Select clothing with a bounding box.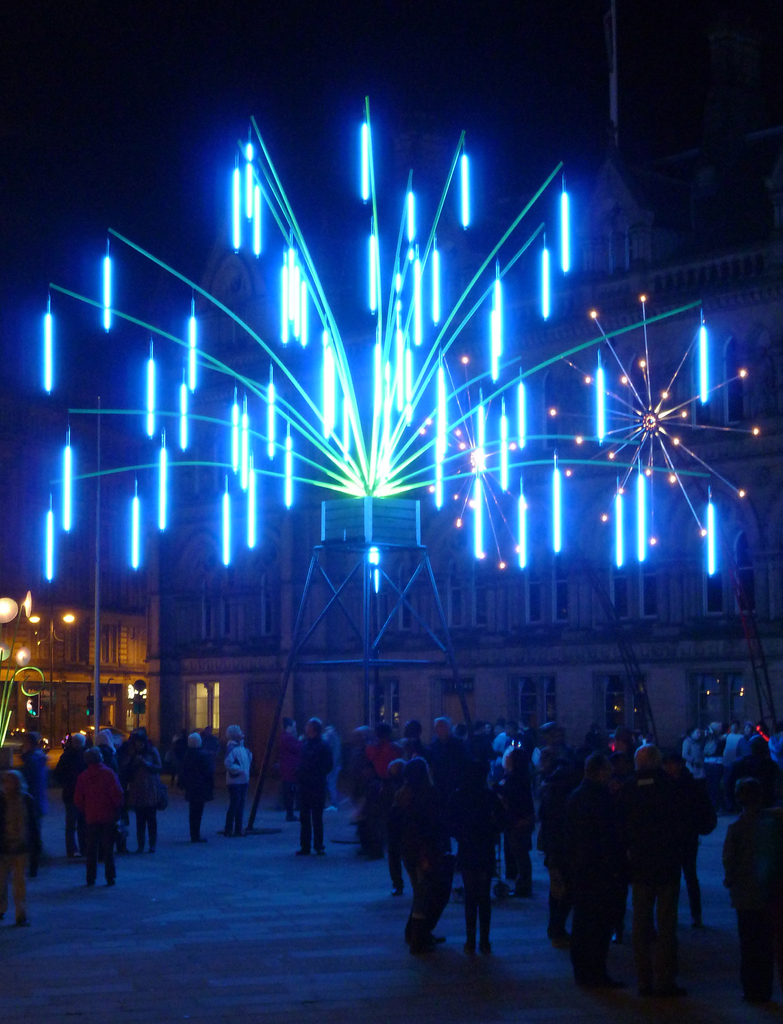
(725, 802, 782, 1000).
